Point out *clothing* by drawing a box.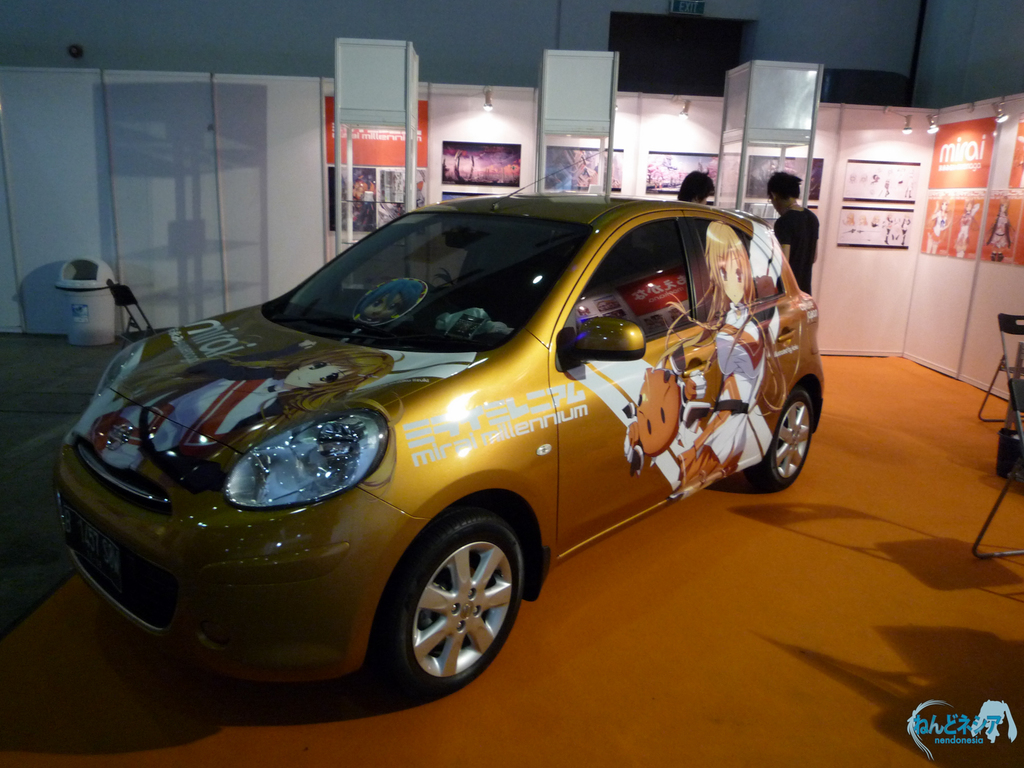
<region>74, 373, 301, 468</region>.
